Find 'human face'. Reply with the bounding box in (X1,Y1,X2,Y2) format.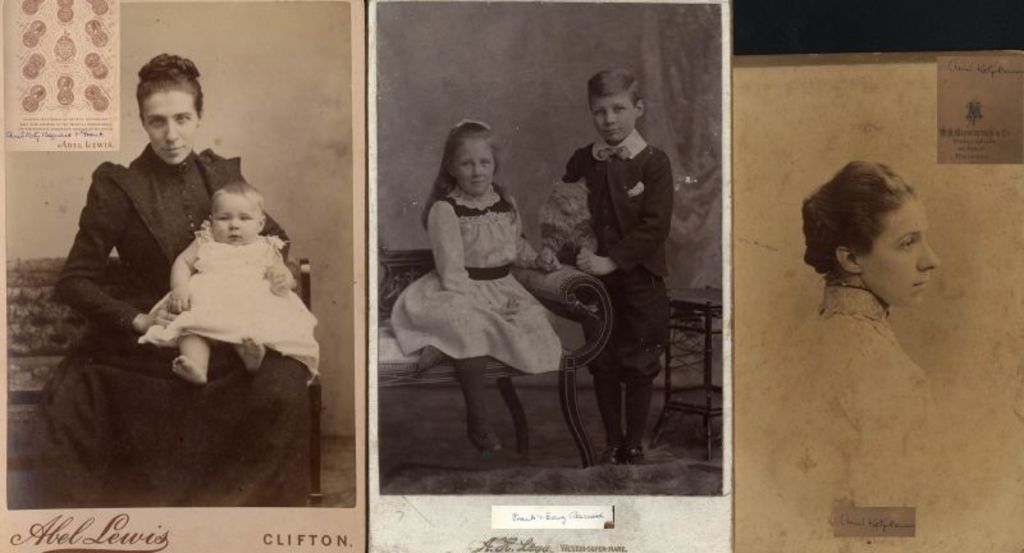
(589,92,632,145).
